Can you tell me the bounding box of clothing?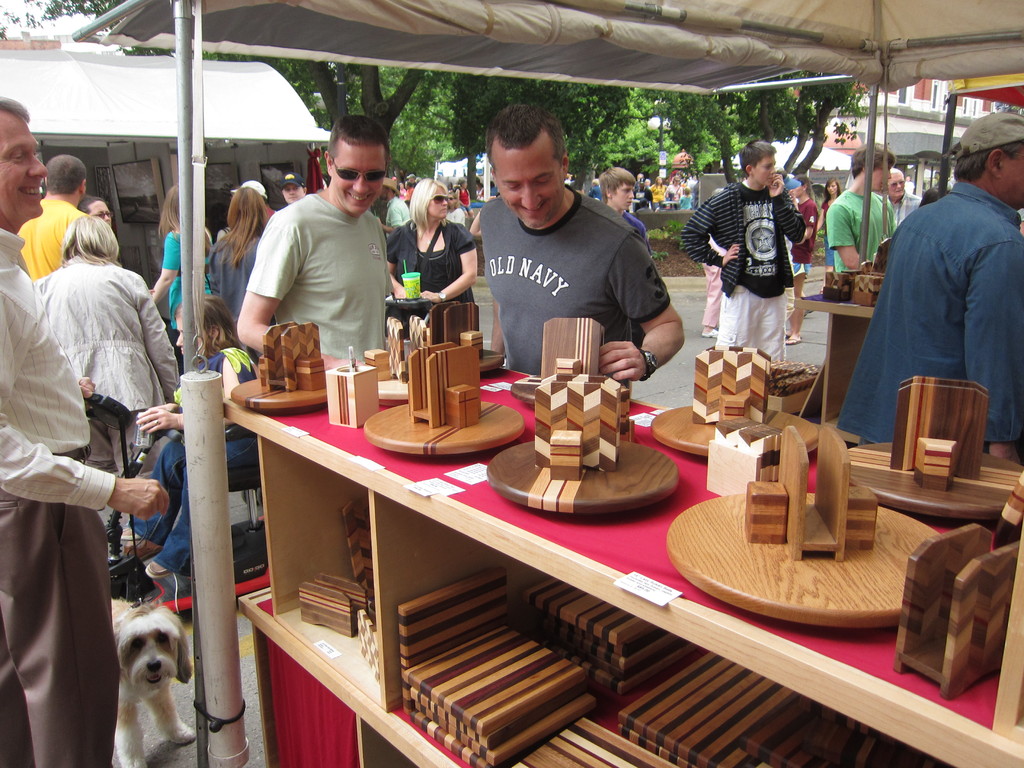
Rect(209, 220, 255, 360).
